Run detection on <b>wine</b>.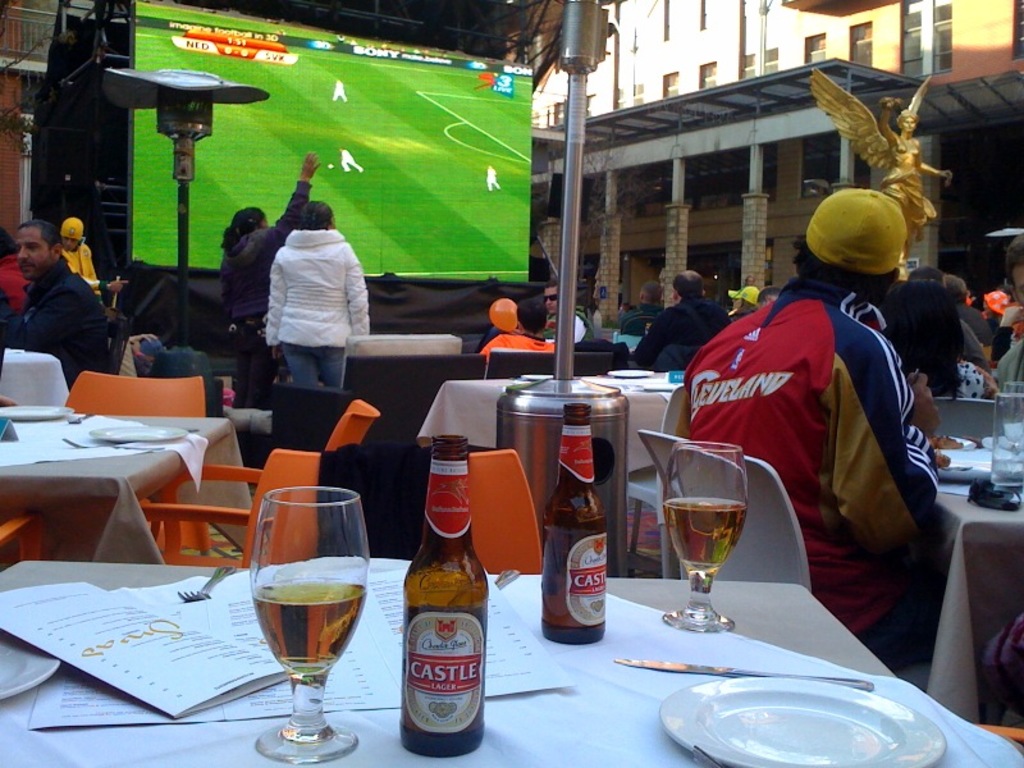
Result: 659/499/749/579.
